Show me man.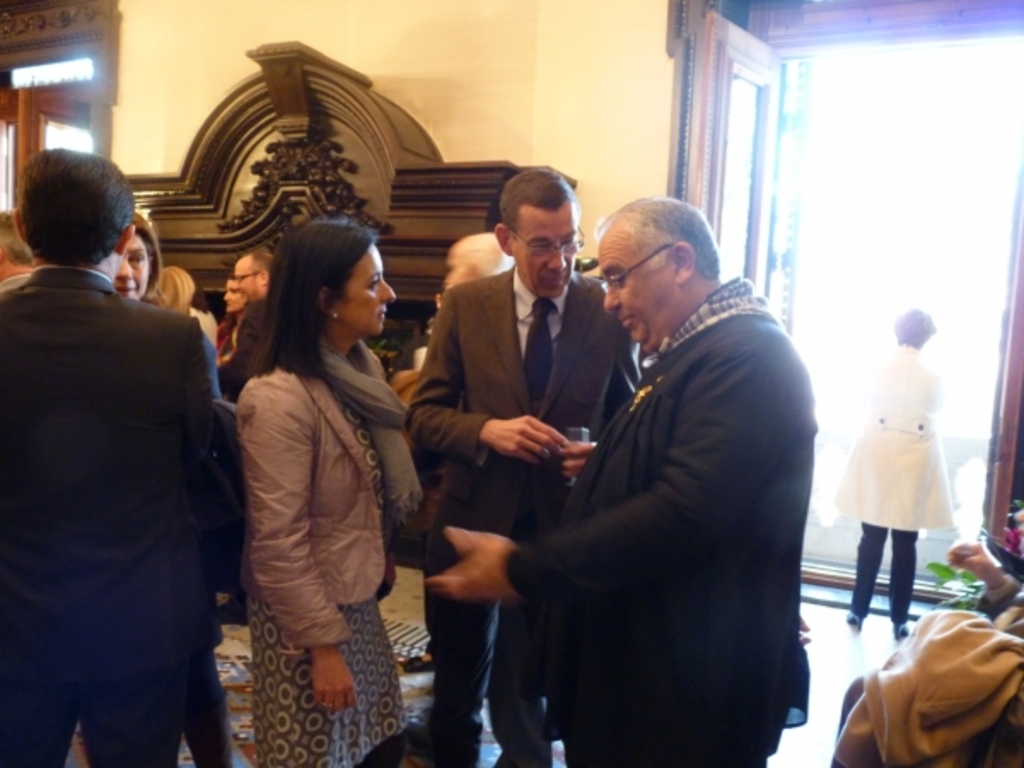
man is here: [left=0, top=205, right=34, bottom=297].
